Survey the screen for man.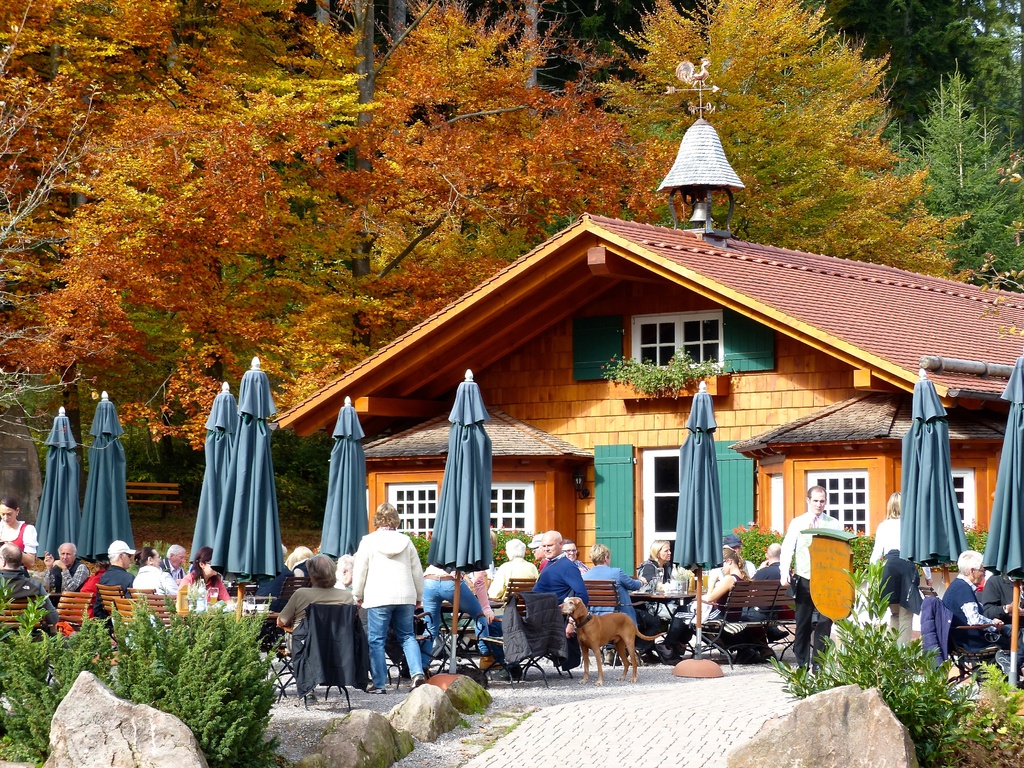
Survey found: [483,538,540,679].
